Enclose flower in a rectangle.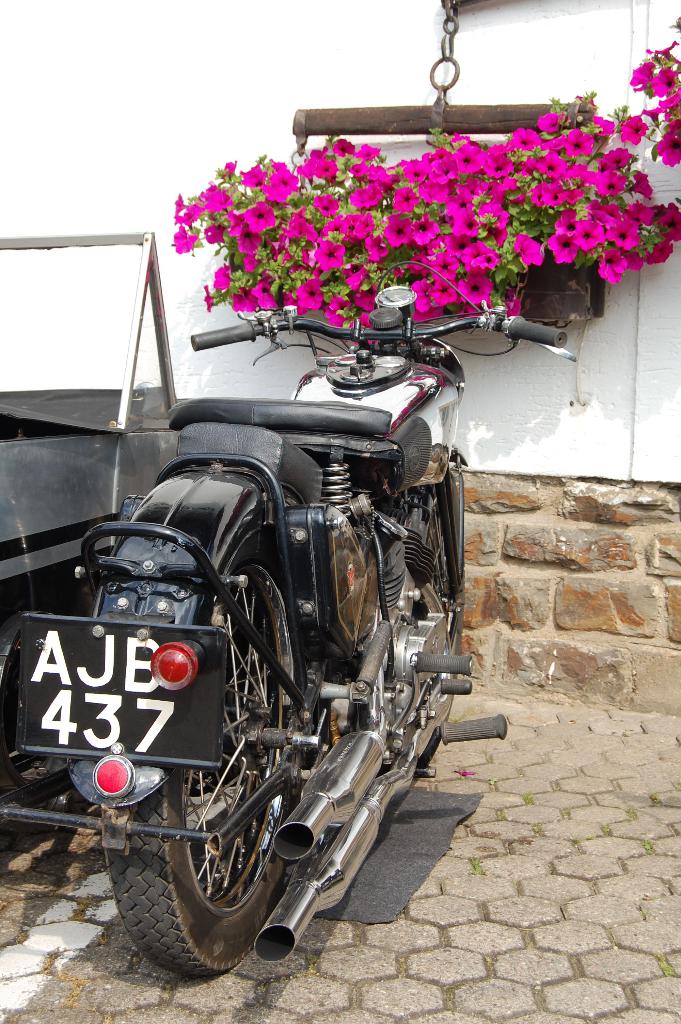
393 191 419 214.
